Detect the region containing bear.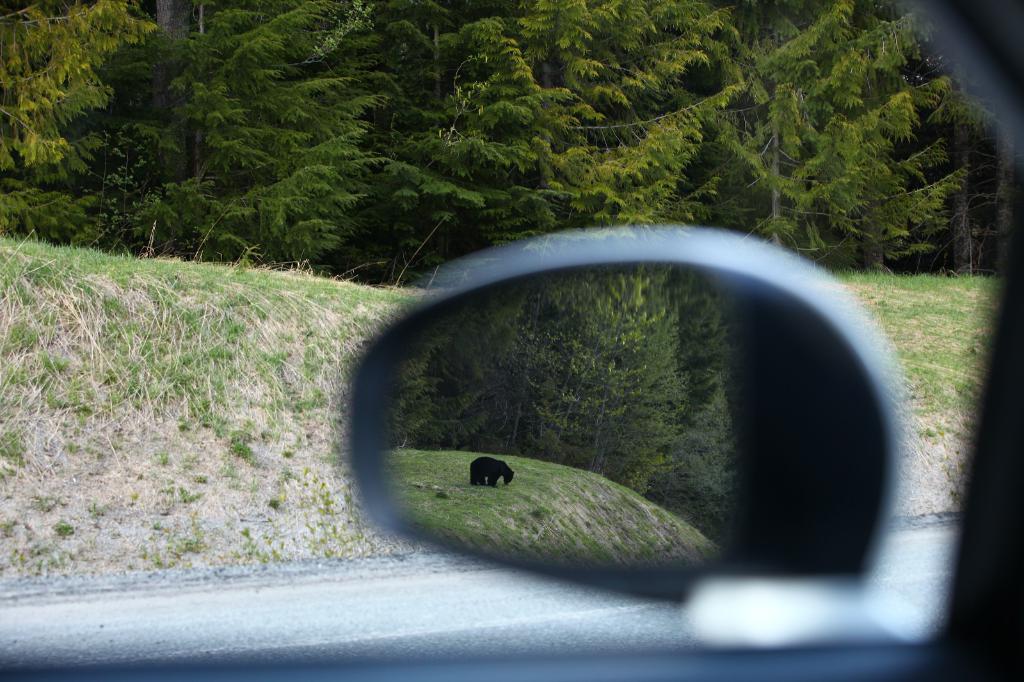
rect(468, 457, 514, 489).
